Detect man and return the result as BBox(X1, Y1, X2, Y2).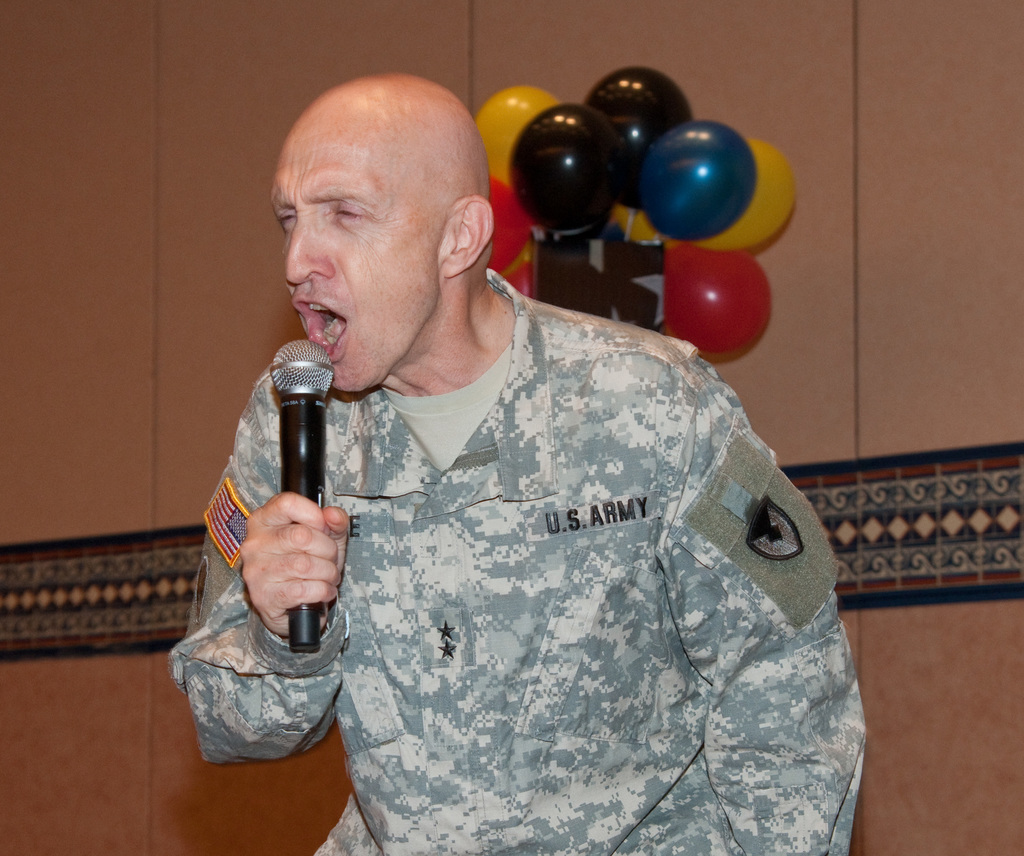
BBox(204, 82, 823, 828).
